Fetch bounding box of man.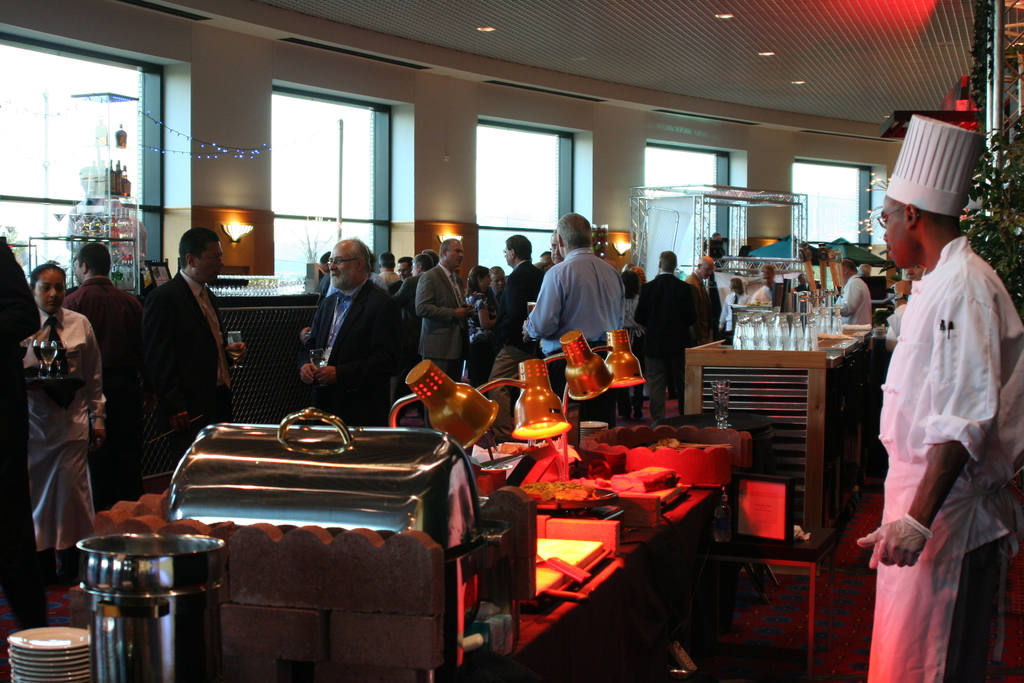
Bbox: select_region(488, 266, 506, 303).
